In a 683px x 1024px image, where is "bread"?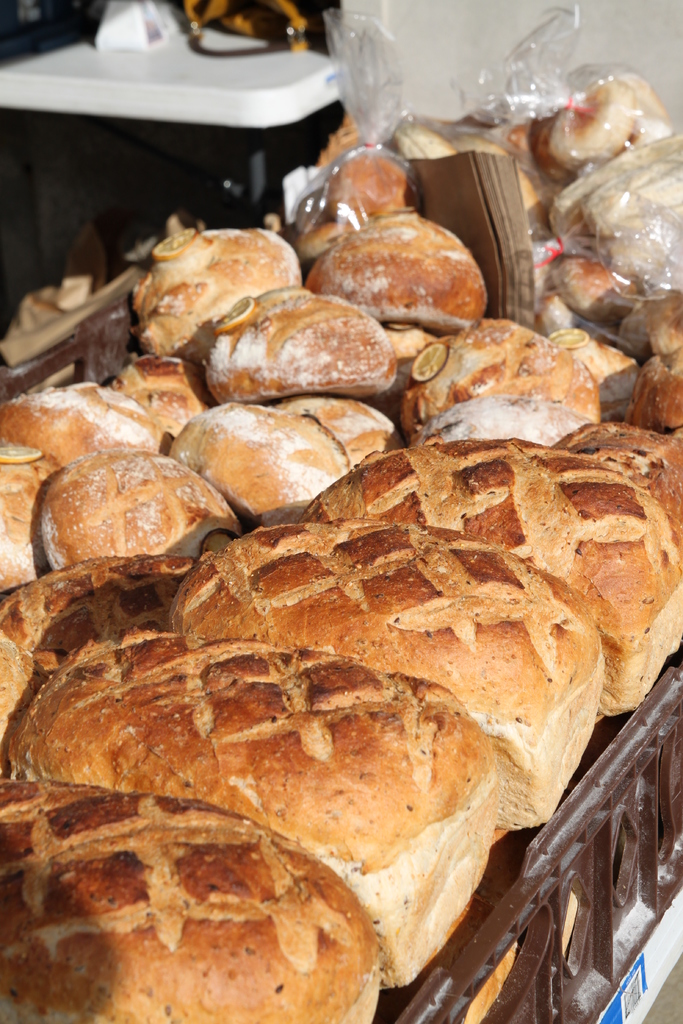
box(6, 623, 511, 987).
